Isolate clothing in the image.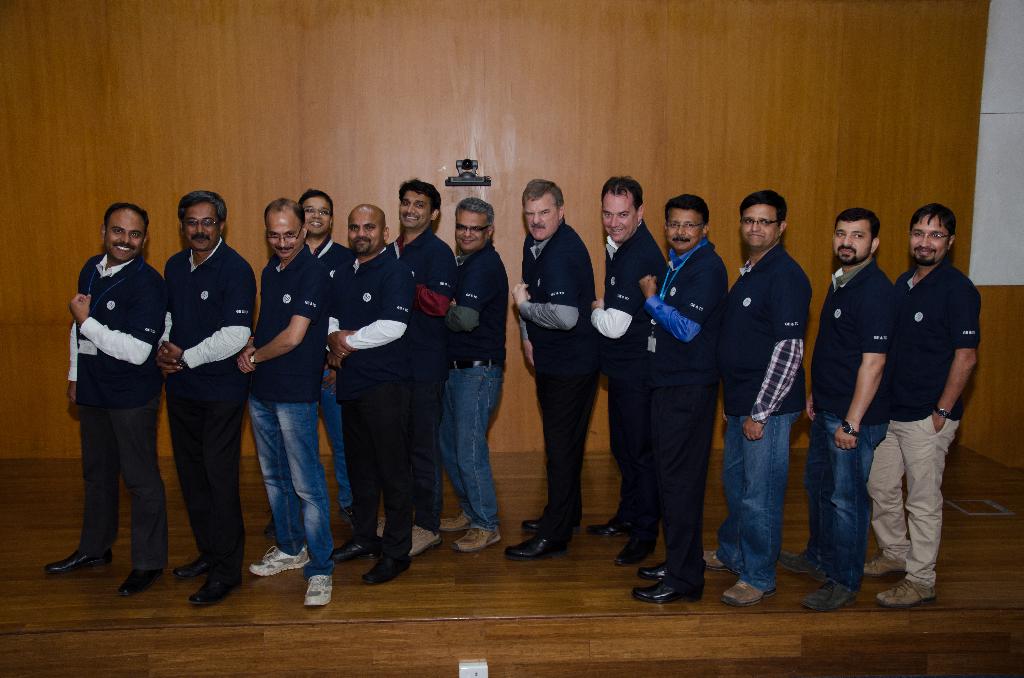
Isolated region: 522, 219, 605, 539.
